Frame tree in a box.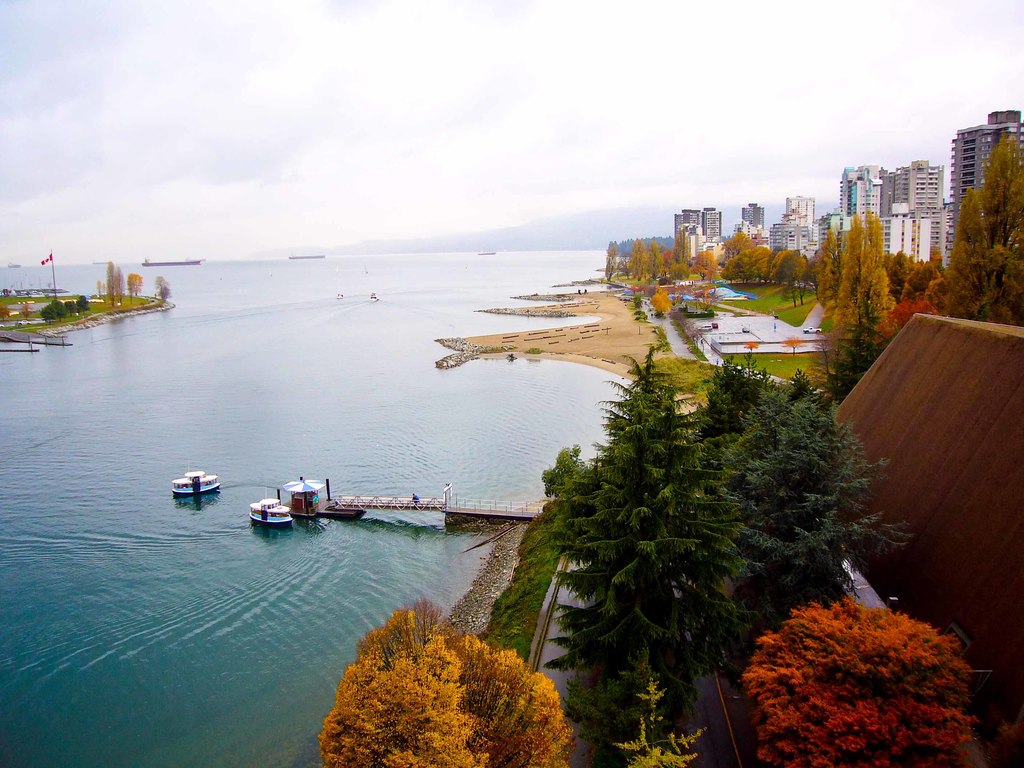
locate(723, 580, 1000, 735).
